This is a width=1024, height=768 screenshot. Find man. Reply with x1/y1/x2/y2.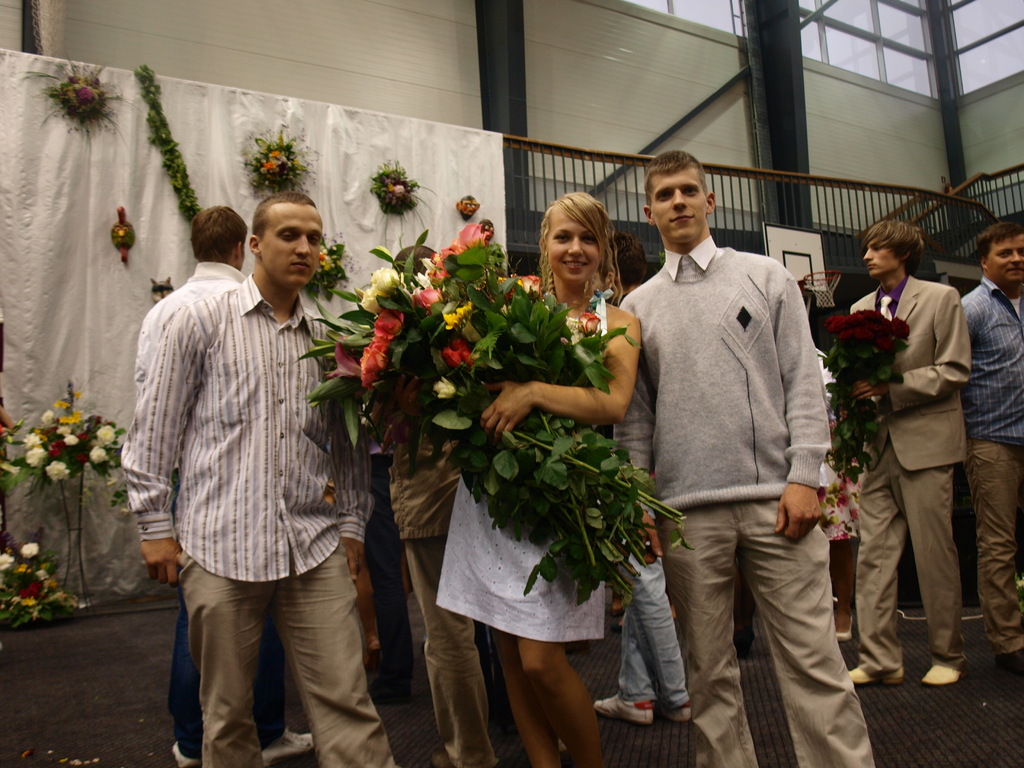
137/208/317/767.
